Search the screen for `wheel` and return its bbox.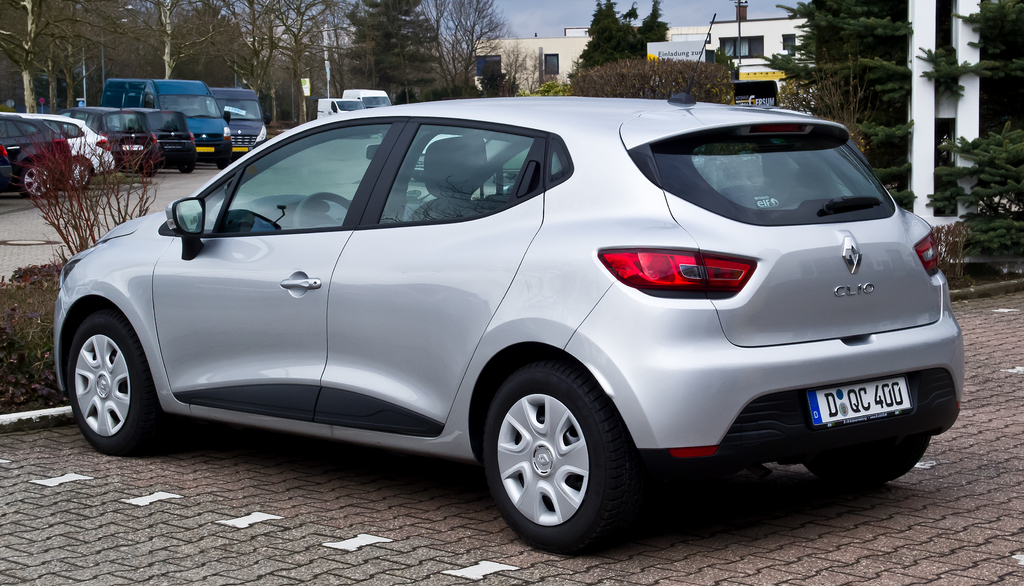
Found: box(19, 163, 51, 198).
